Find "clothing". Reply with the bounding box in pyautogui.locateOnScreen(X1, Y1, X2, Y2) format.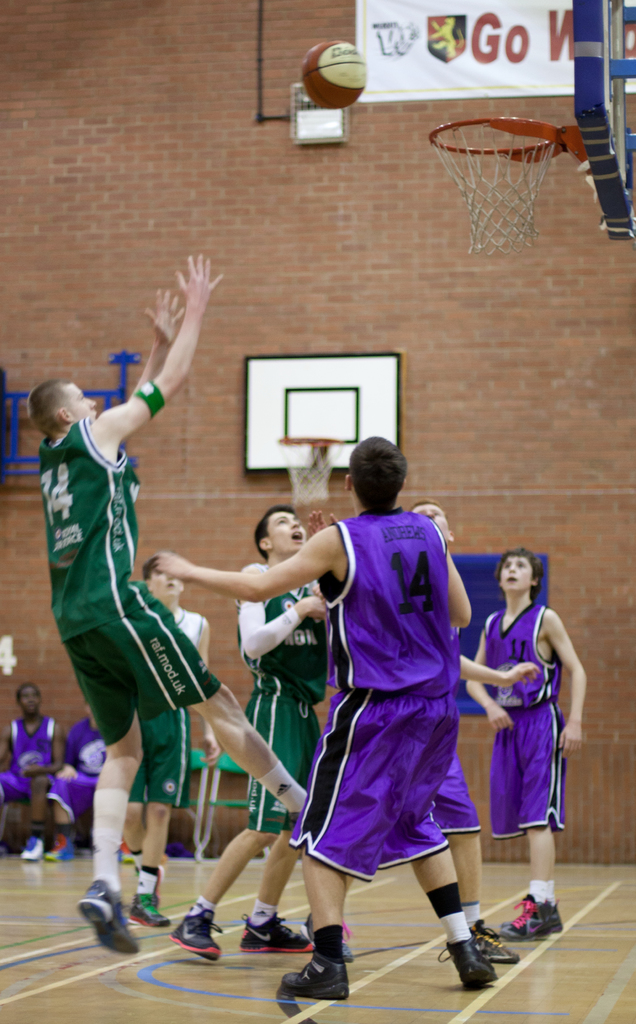
pyautogui.locateOnScreen(467, 607, 577, 848).
